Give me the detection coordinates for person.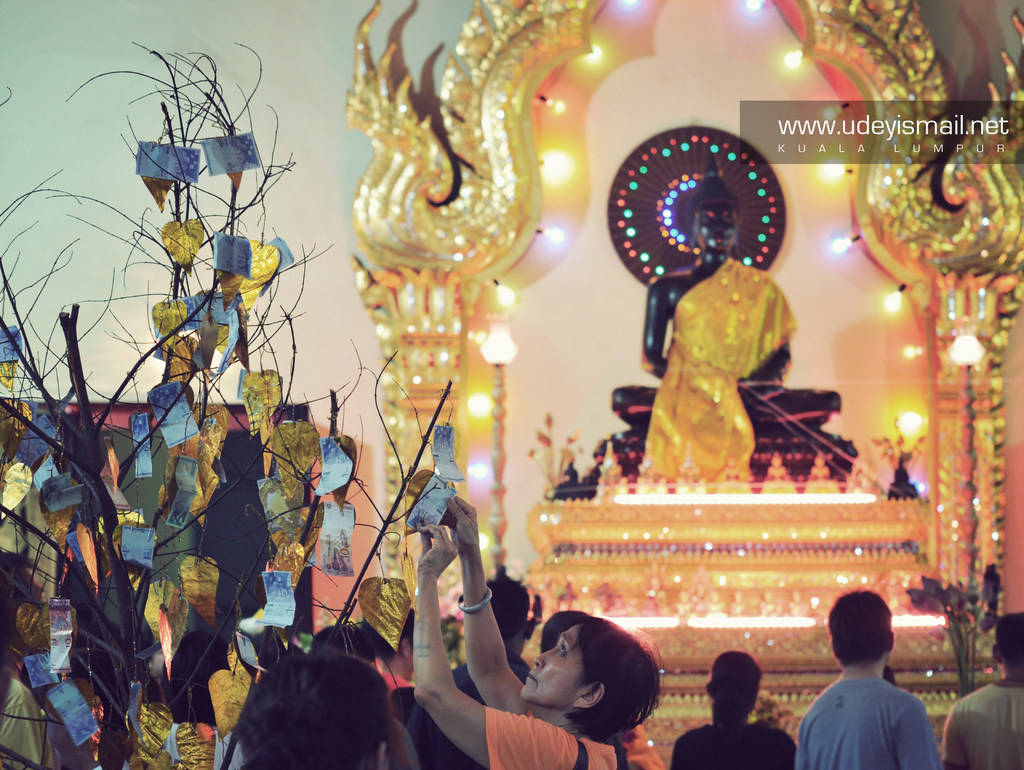
pyautogui.locateOnScreen(217, 647, 410, 769).
